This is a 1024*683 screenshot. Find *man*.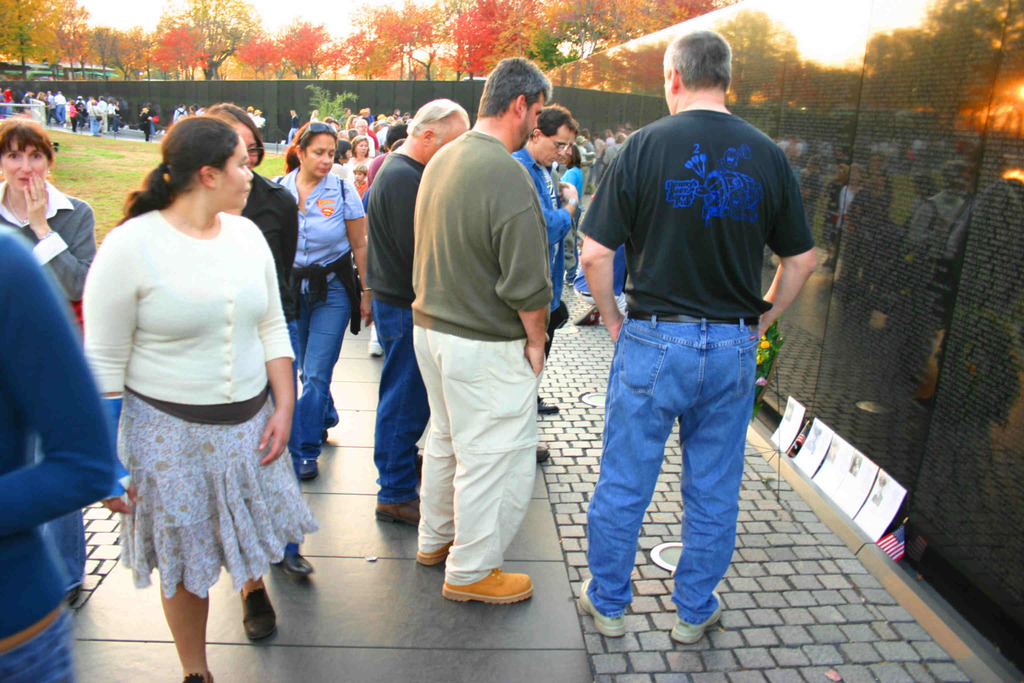
Bounding box: x1=508 y1=104 x2=579 y2=466.
